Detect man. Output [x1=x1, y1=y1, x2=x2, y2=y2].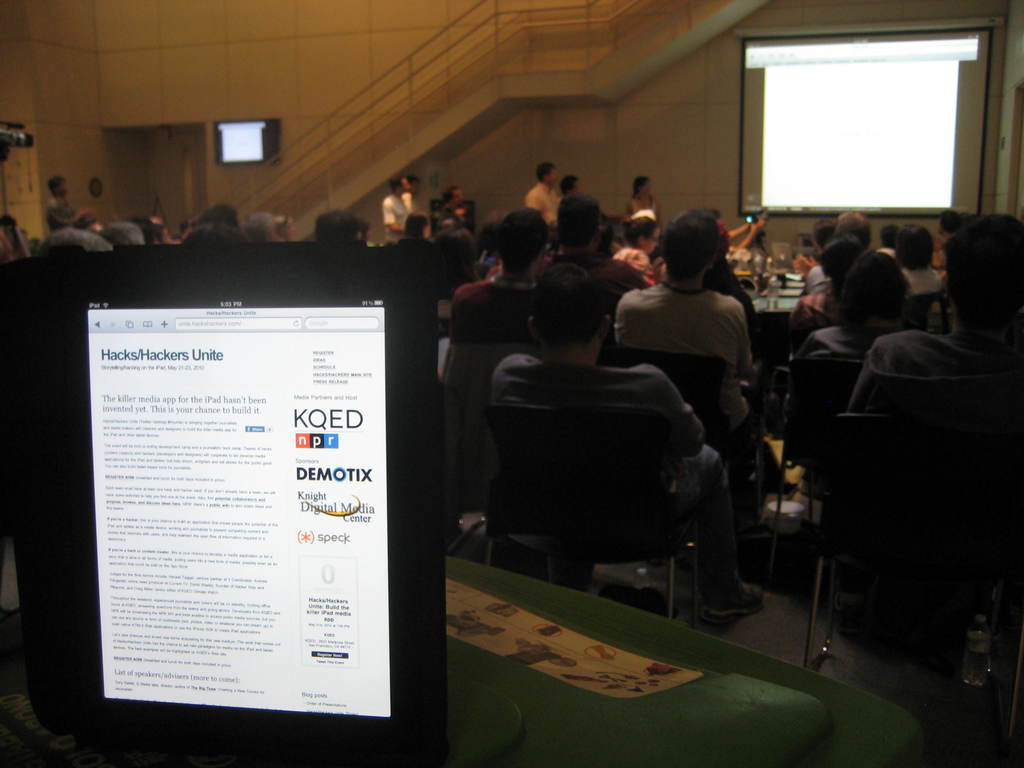
[x1=820, y1=223, x2=1023, y2=628].
